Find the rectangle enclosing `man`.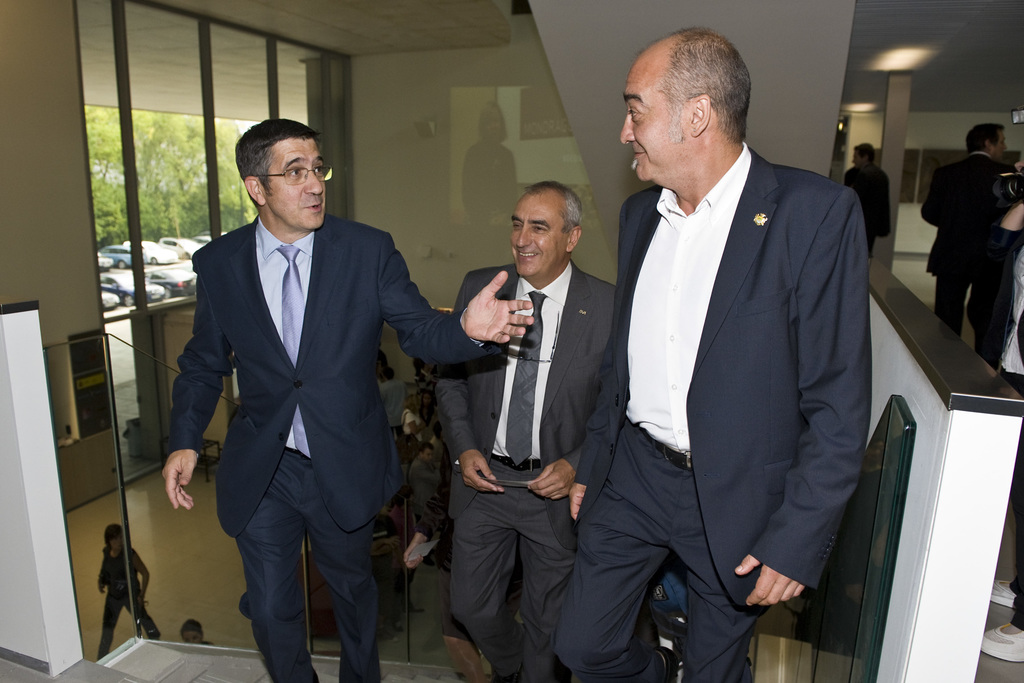
159, 111, 535, 682.
